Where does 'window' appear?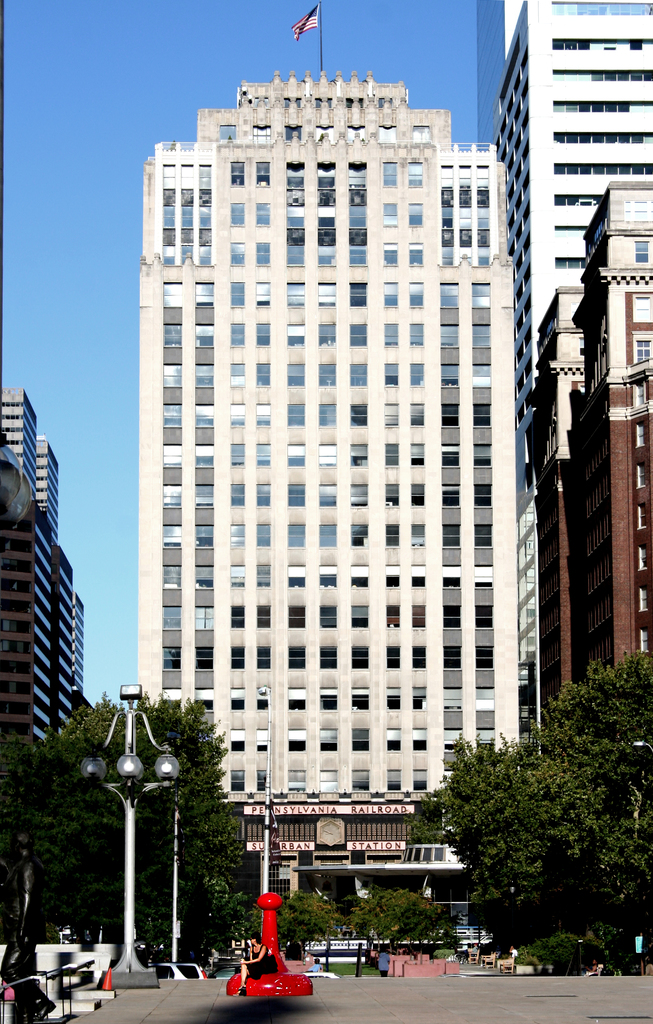
Appears at [x1=284, y1=278, x2=303, y2=308].
